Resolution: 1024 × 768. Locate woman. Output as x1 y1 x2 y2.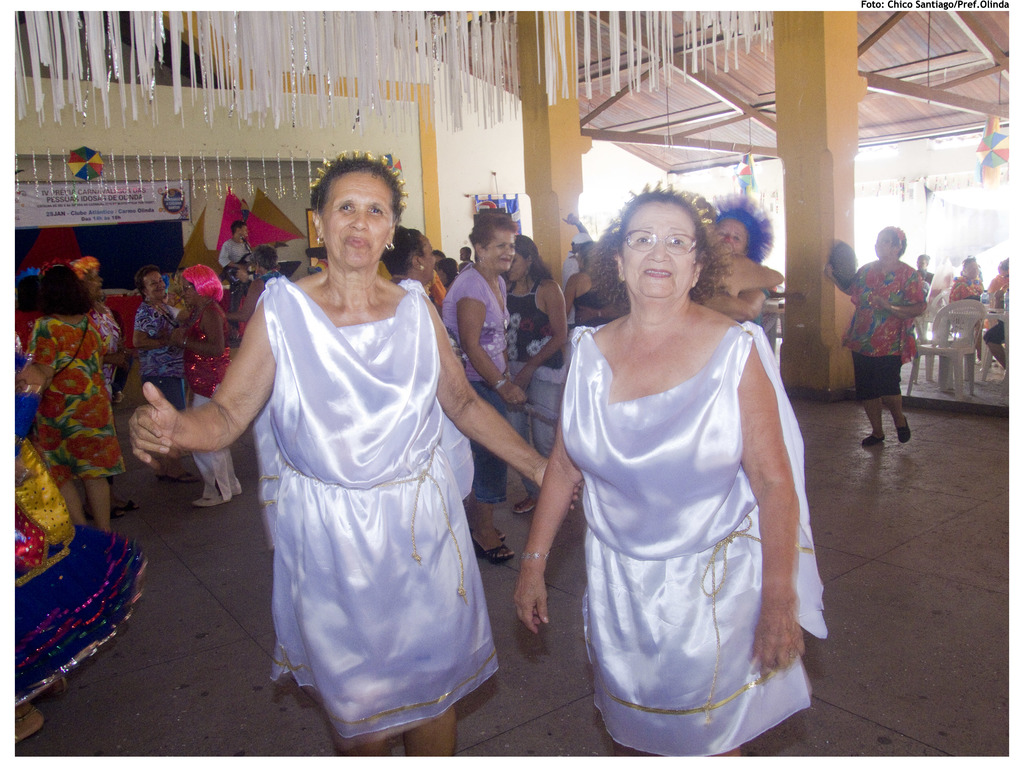
129 268 193 482.
